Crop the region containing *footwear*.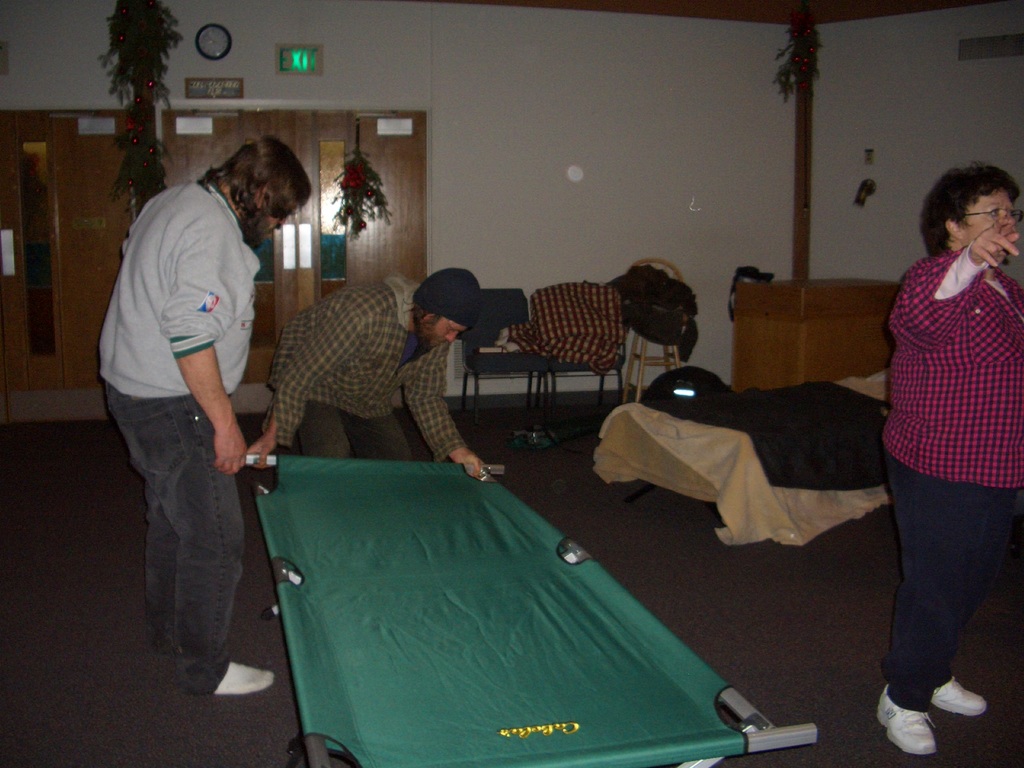
Crop region: [931, 668, 991, 723].
